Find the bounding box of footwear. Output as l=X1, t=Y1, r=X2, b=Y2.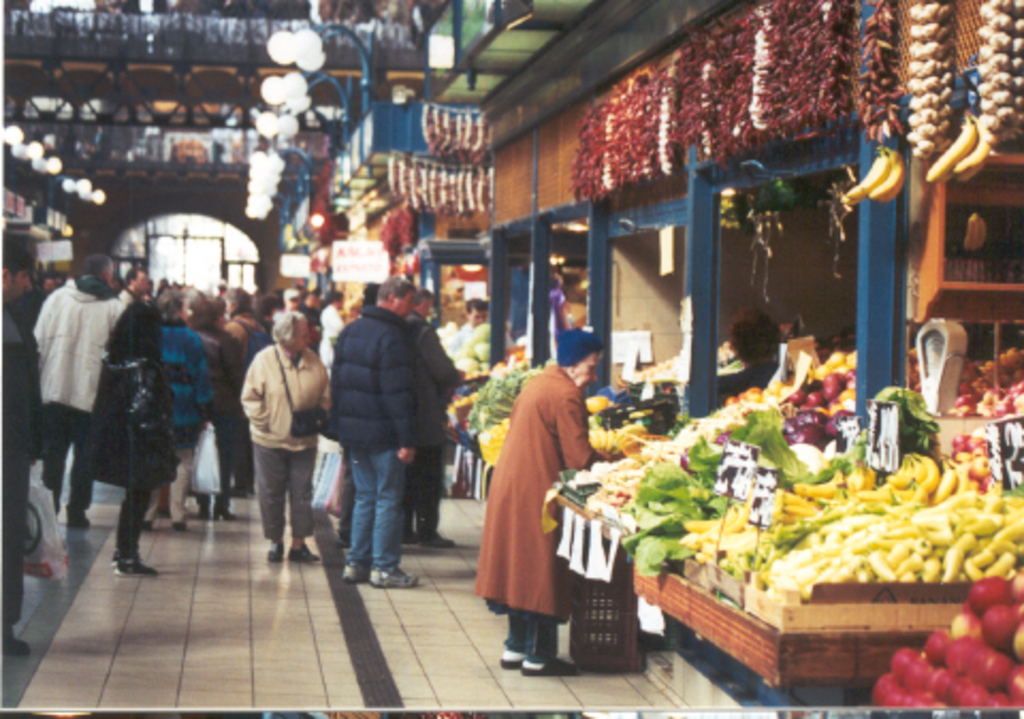
l=499, t=659, r=529, b=672.
